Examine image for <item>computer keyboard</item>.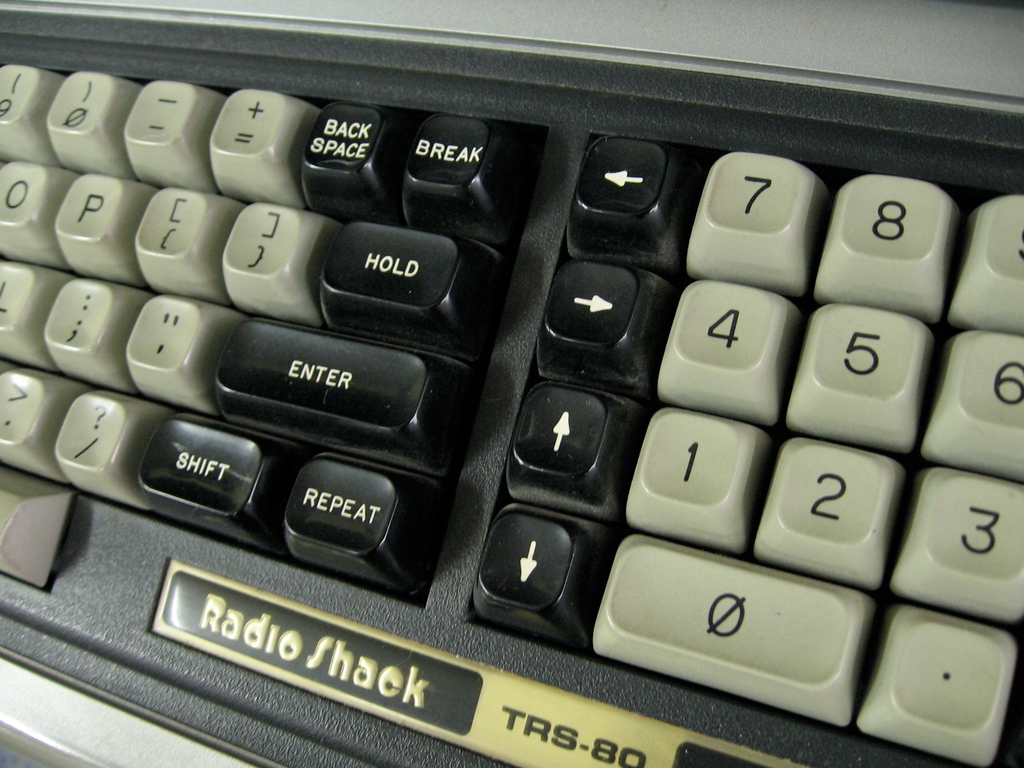
Examination result: 0, 0, 1023, 767.
